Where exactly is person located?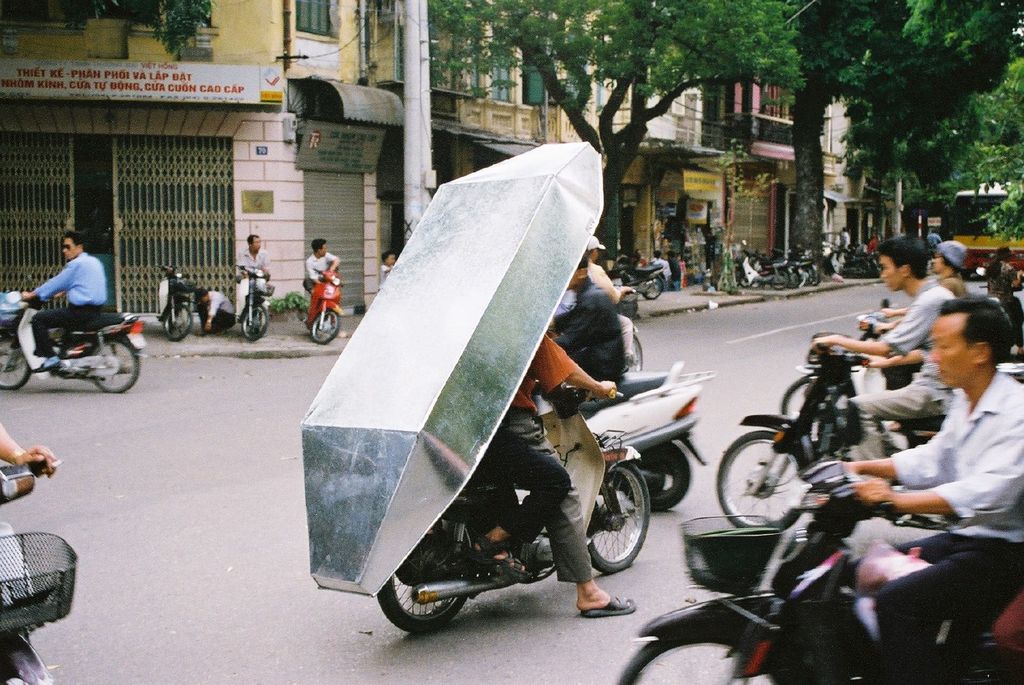
Its bounding box is l=227, t=230, r=273, b=323.
